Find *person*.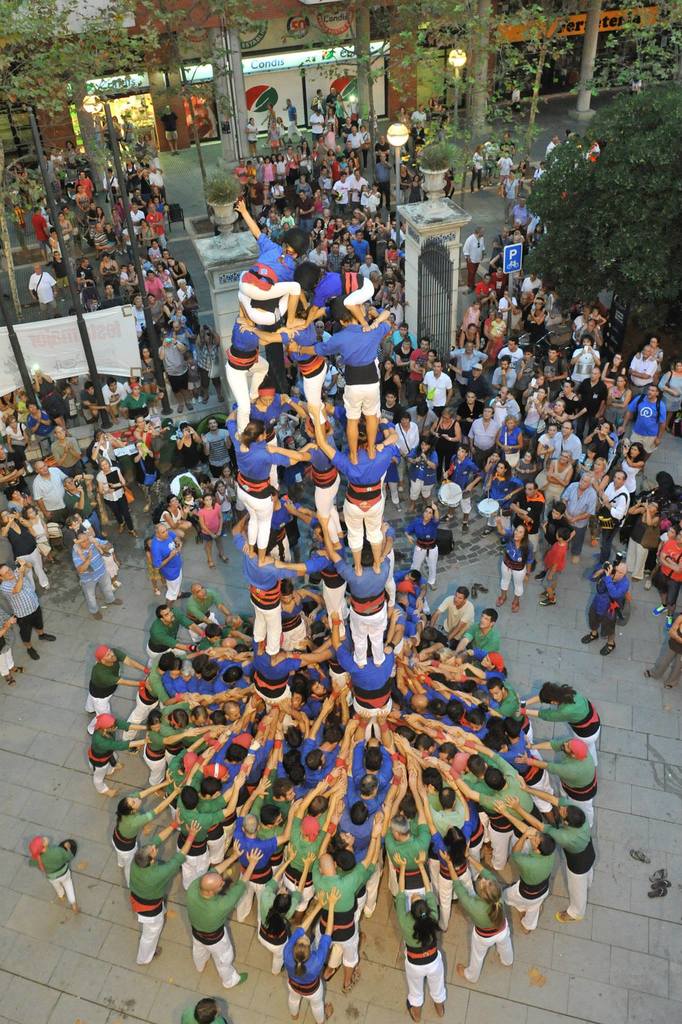
bbox(644, 612, 681, 688).
